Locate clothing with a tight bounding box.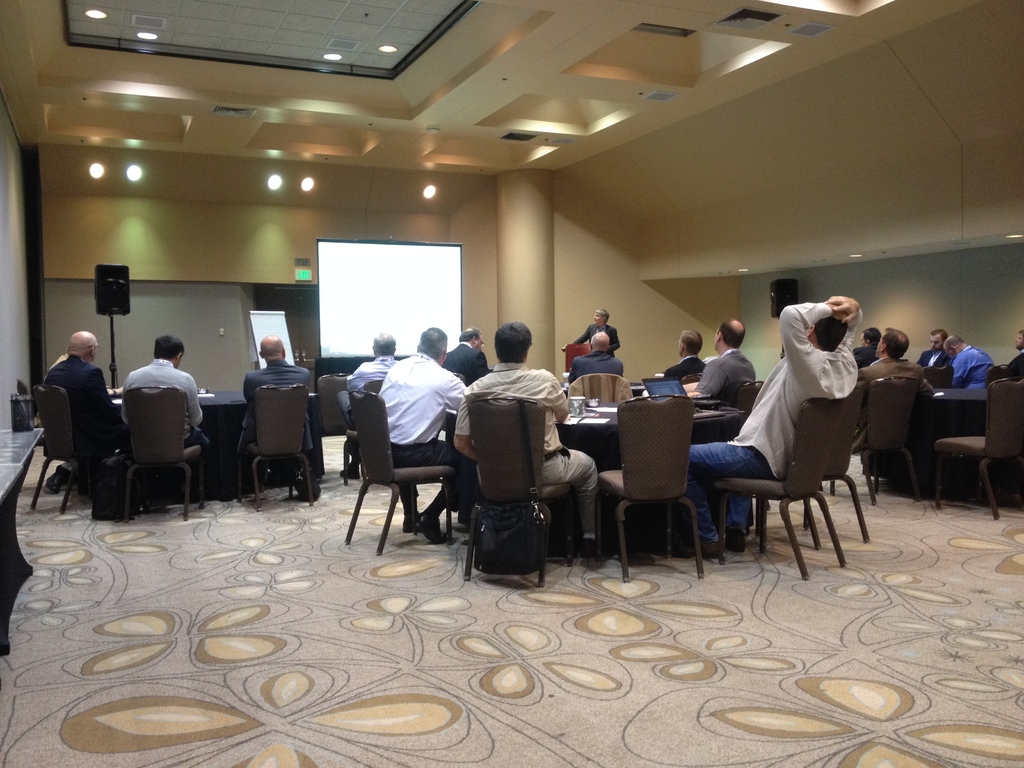
228,364,311,468.
